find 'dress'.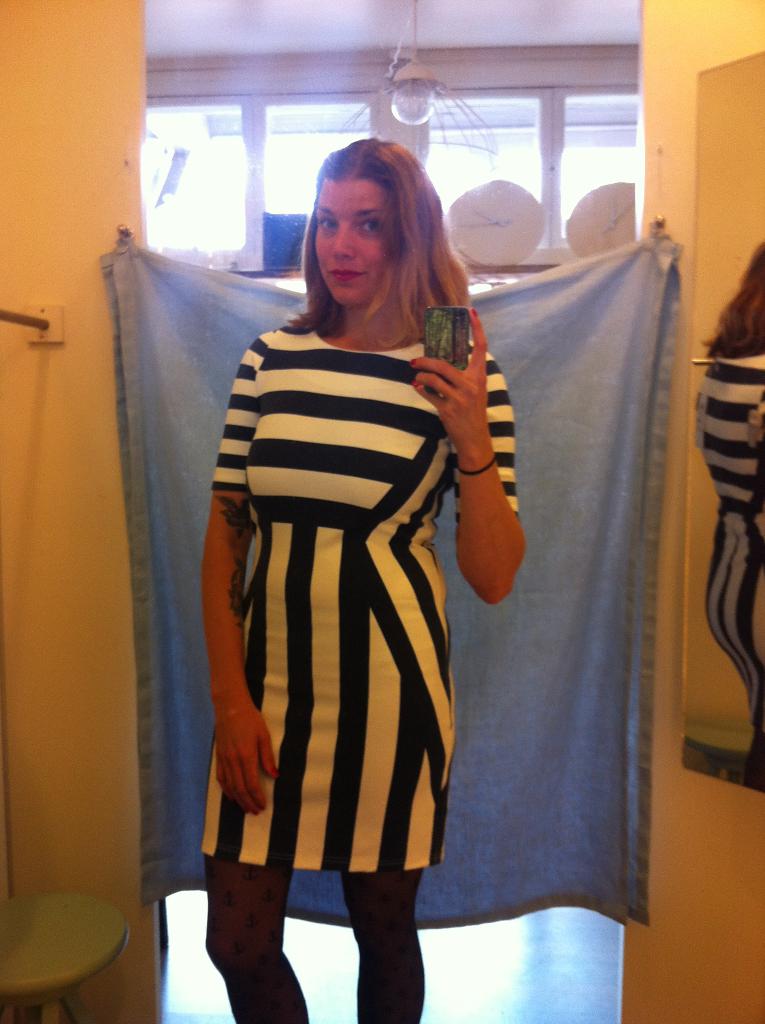
detection(208, 319, 466, 852).
